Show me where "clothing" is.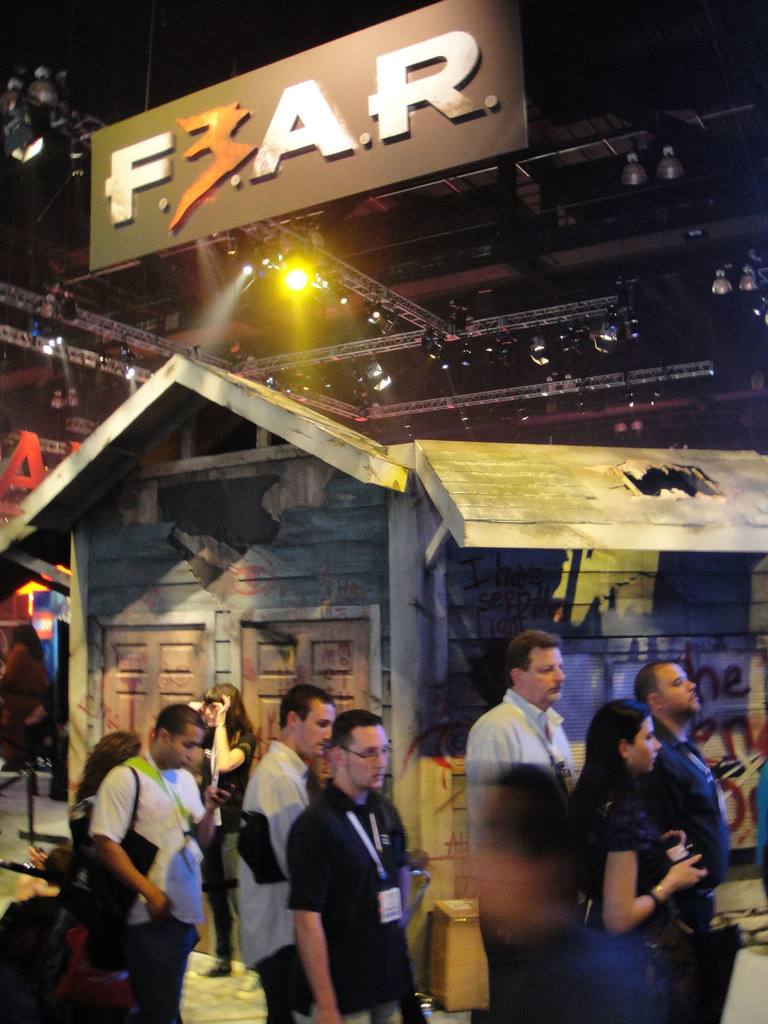
"clothing" is at x1=635 y1=719 x2=740 y2=1020.
